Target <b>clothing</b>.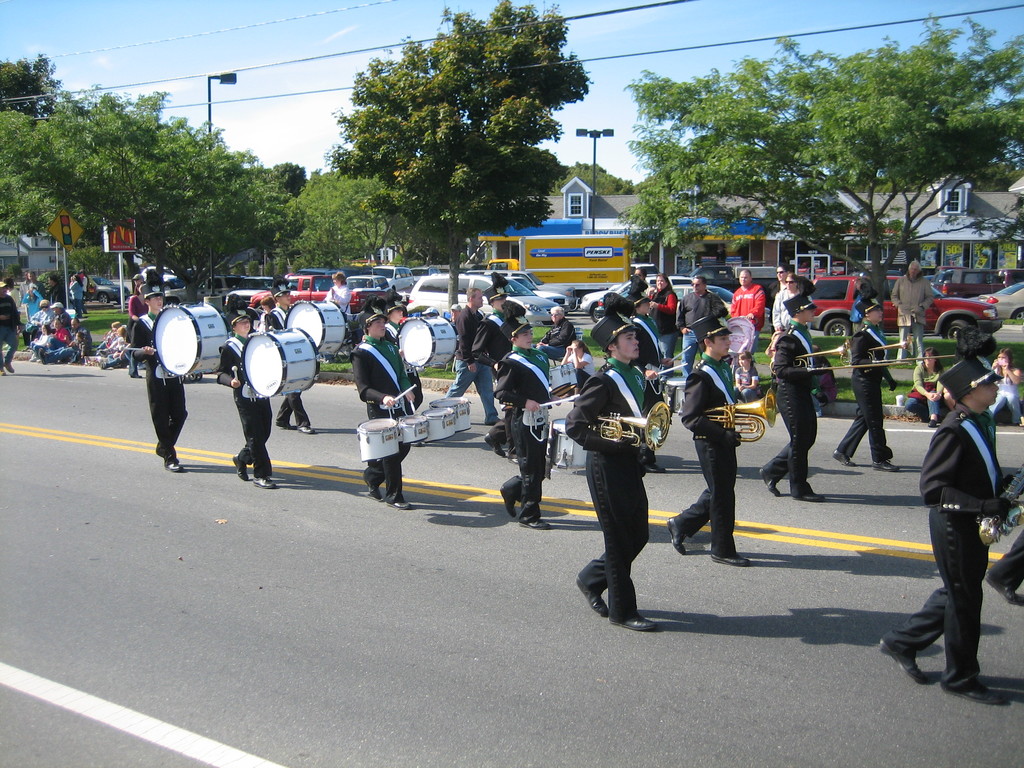
Target region: [845, 281, 880, 333].
